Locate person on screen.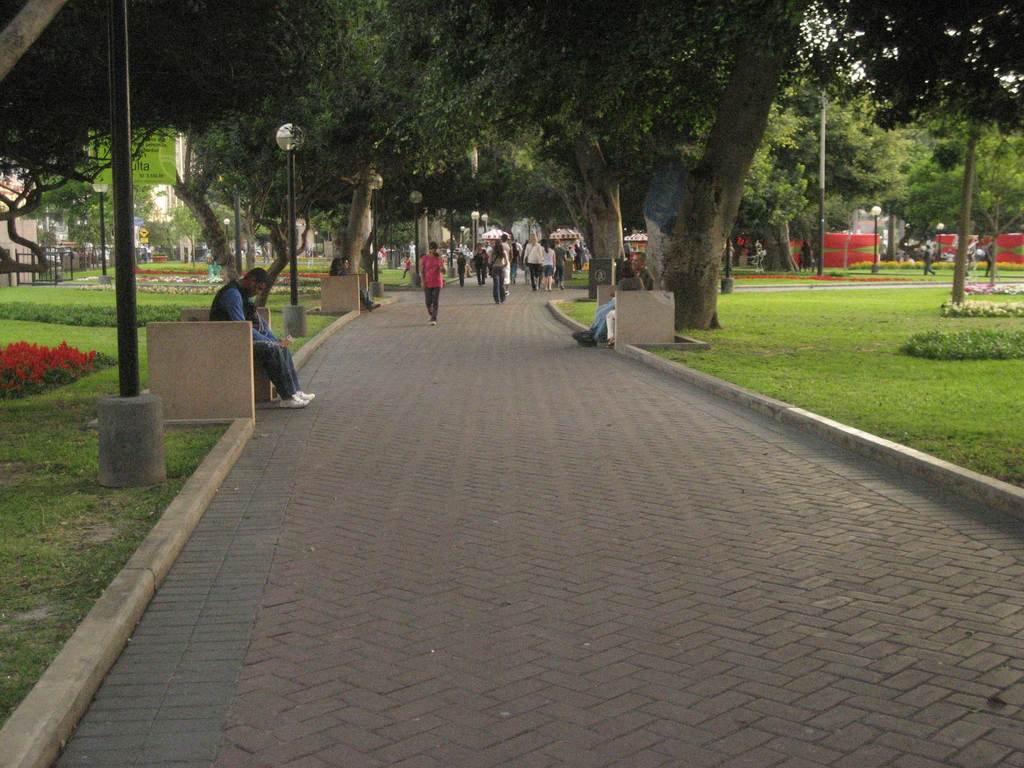
On screen at rect(402, 254, 412, 280).
